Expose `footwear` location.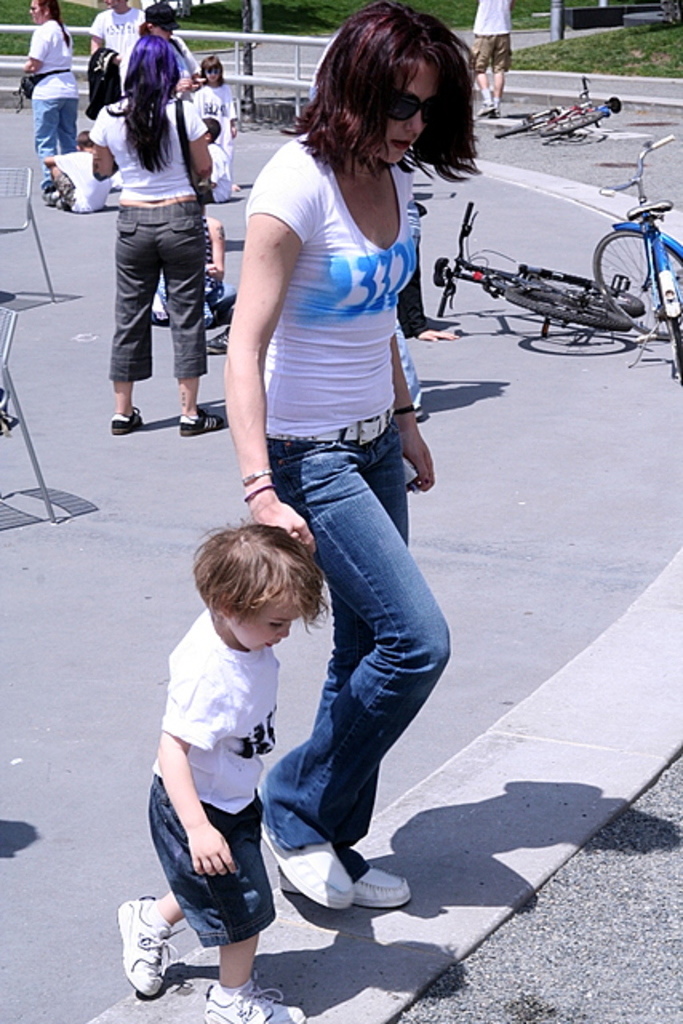
Exposed at <box>202,970,304,1022</box>.
